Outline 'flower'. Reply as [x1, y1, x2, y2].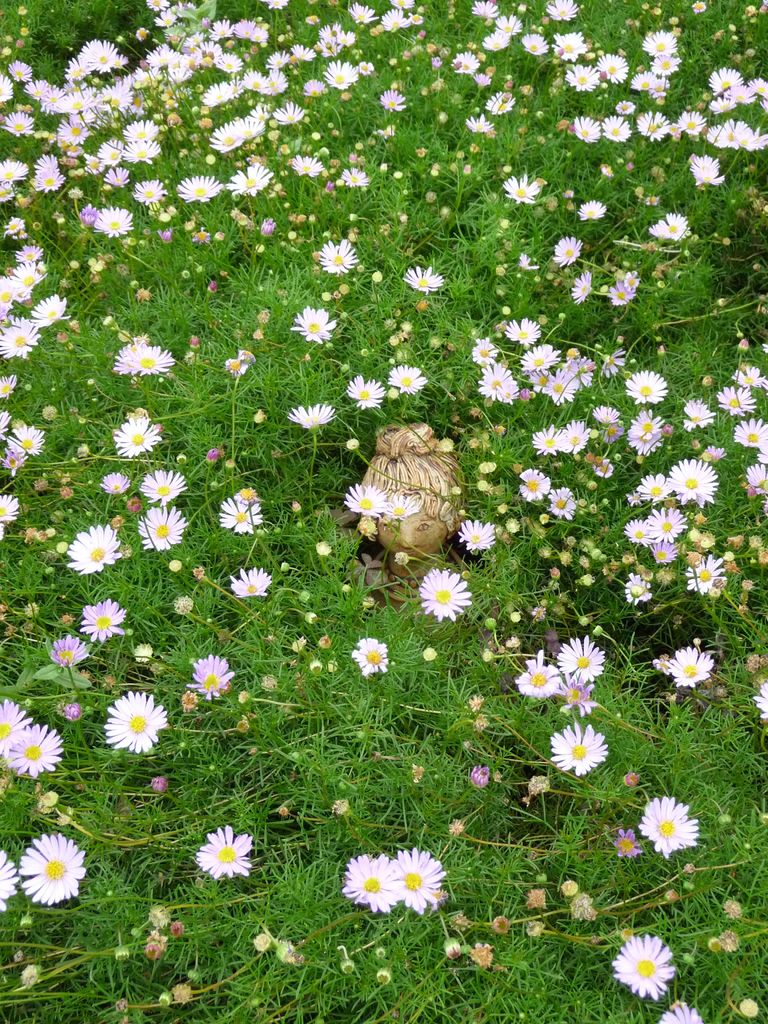
[0, 698, 33, 762].
